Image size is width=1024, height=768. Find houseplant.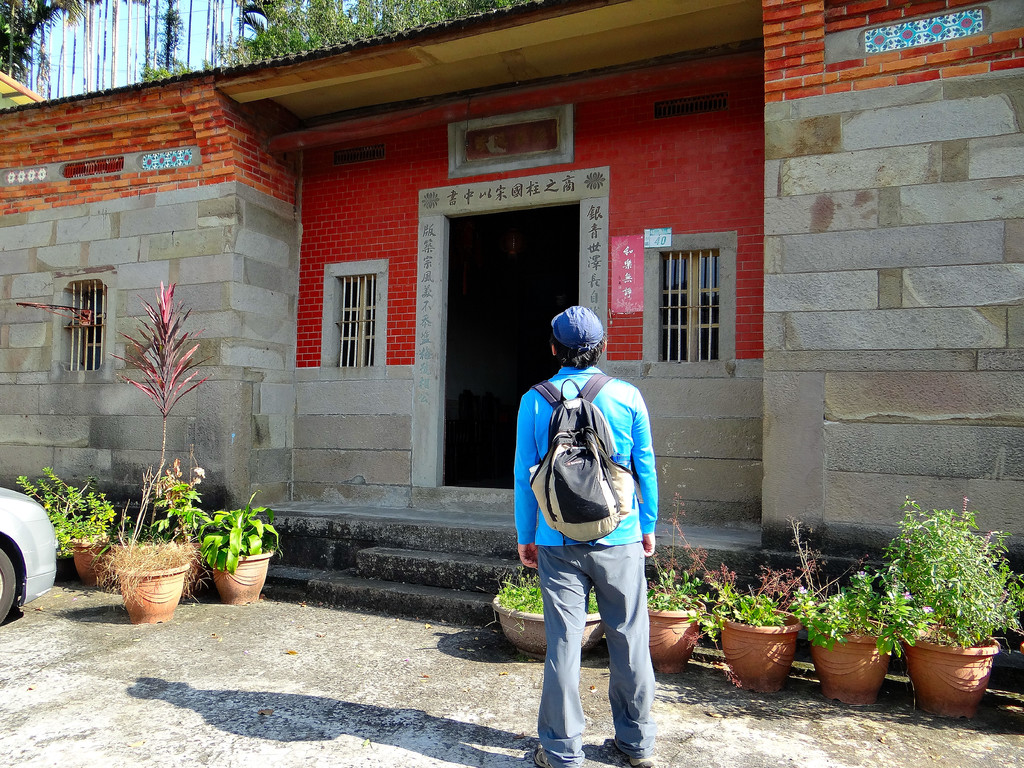
x1=173, y1=497, x2=269, y2=604.
